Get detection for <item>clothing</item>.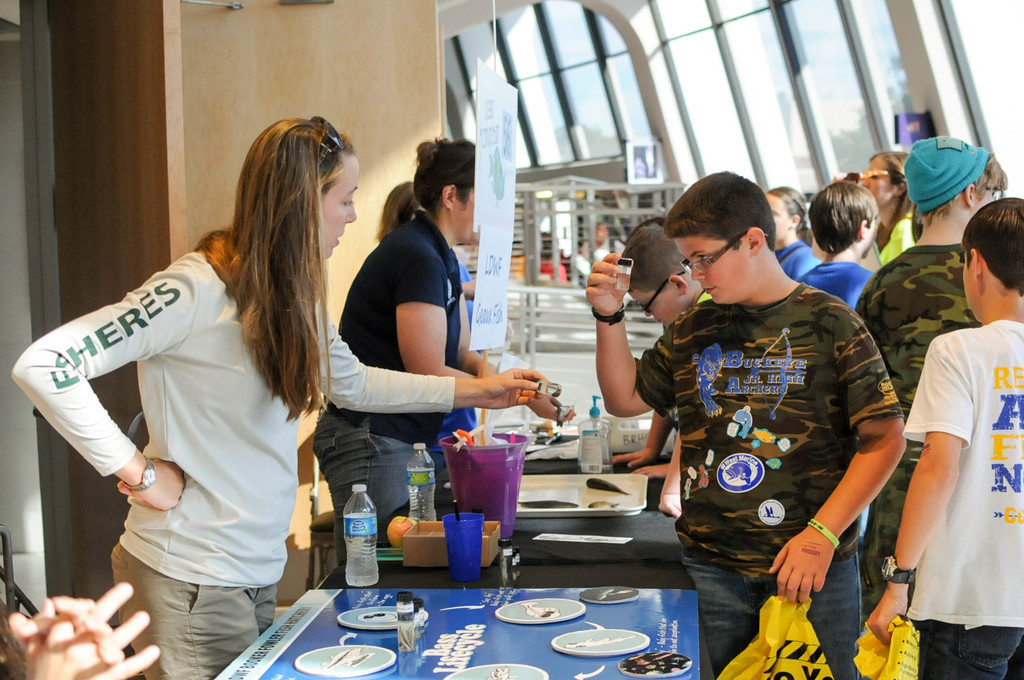
Detection: Rect(301, 212, 470, 565).
